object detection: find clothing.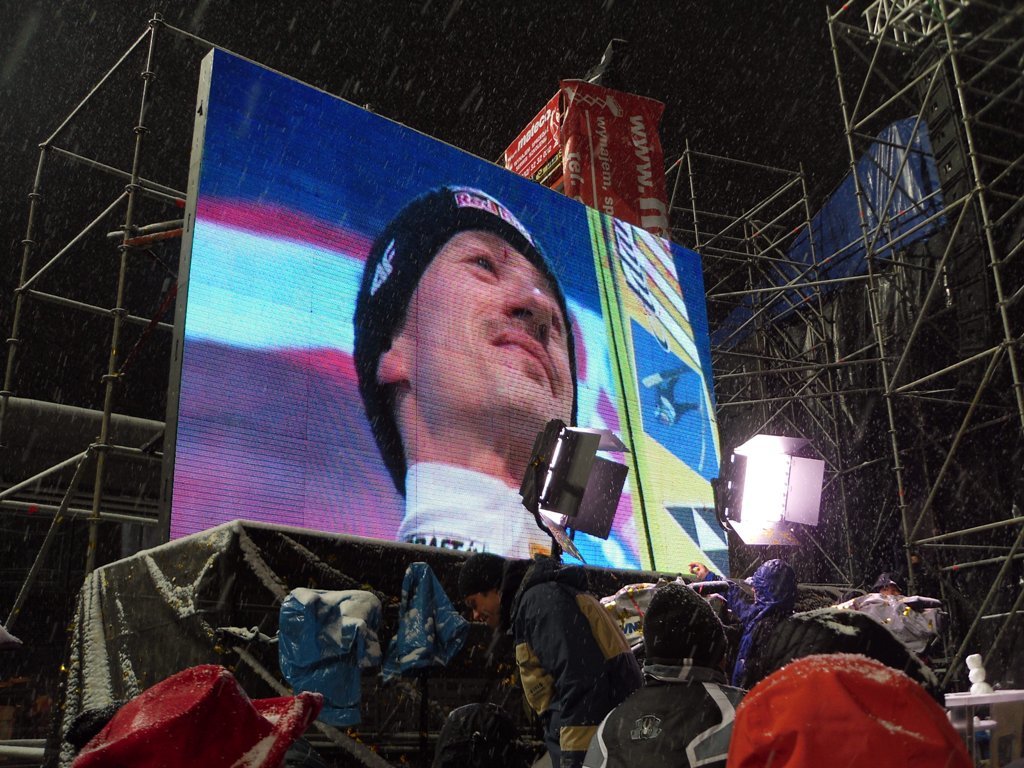
bbox=(579, 649, 781, 767).
